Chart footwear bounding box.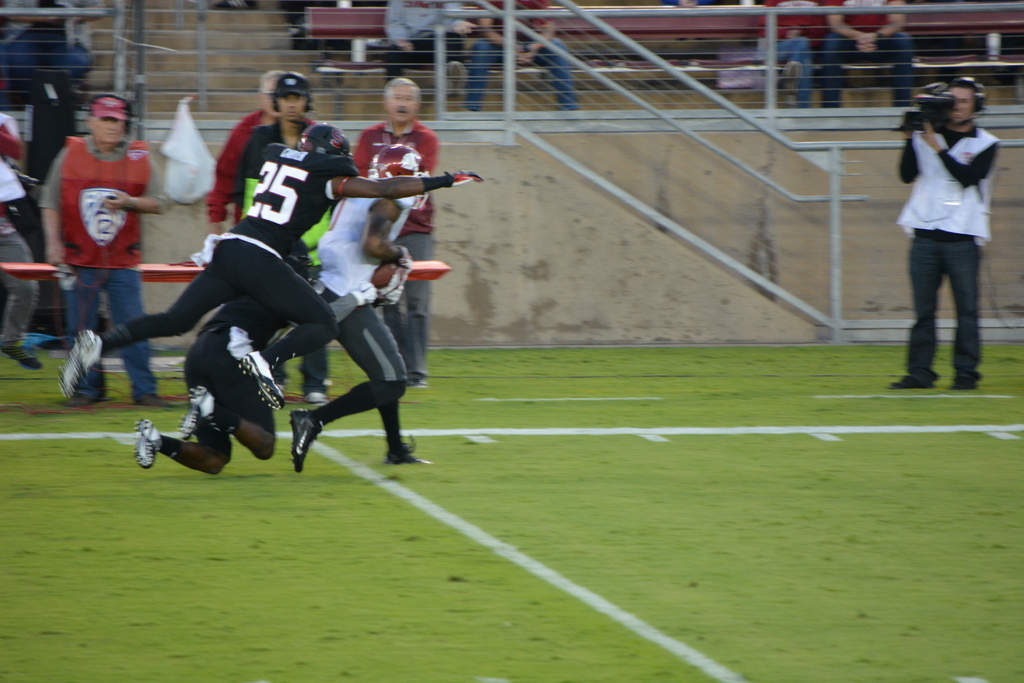
Charted: x1=291, y1=415, x2=317, y2=472.
